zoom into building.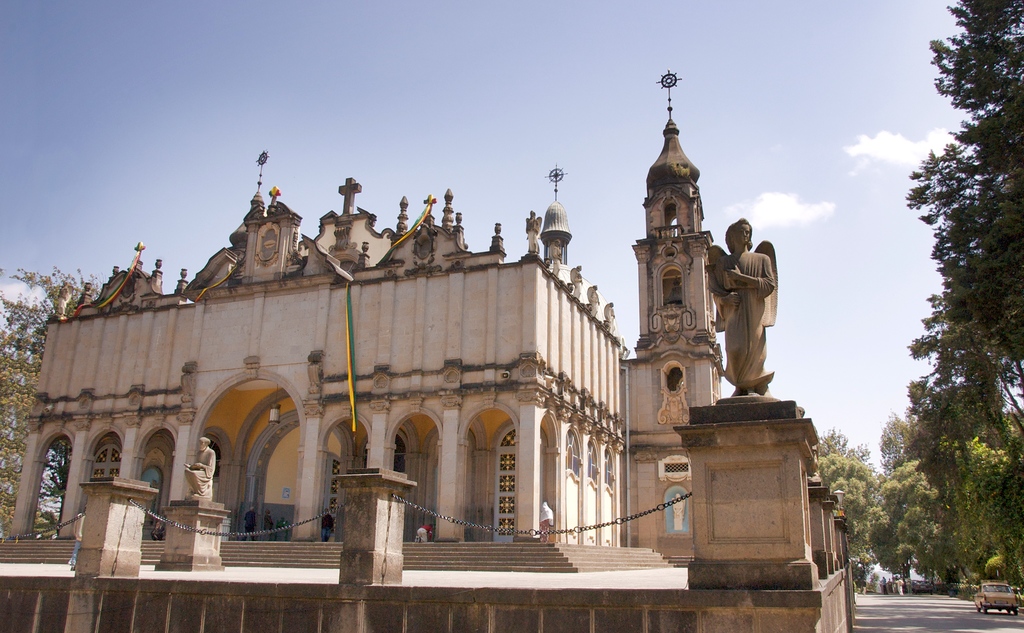
Zoom target: detection(0, 65, 857, 632).
